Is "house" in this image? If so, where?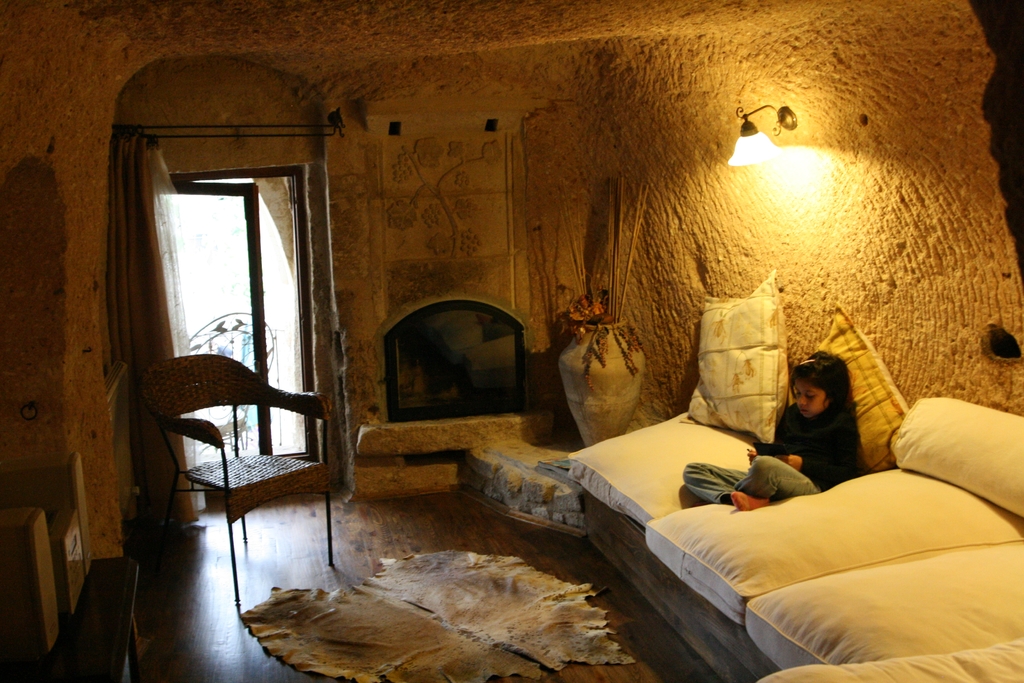
Yes, at l=0, t=1, r=1023, b=682.
